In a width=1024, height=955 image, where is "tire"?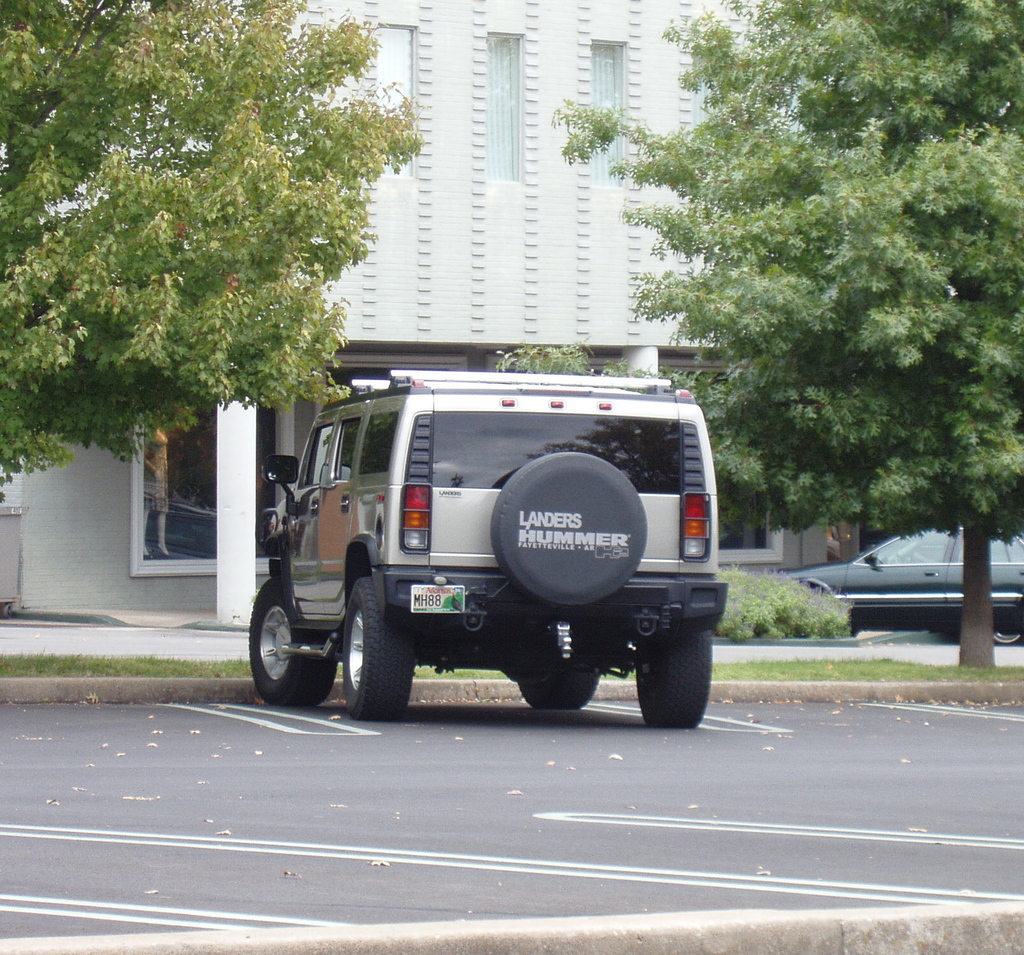
locate(992, 632, 1021, 645).
